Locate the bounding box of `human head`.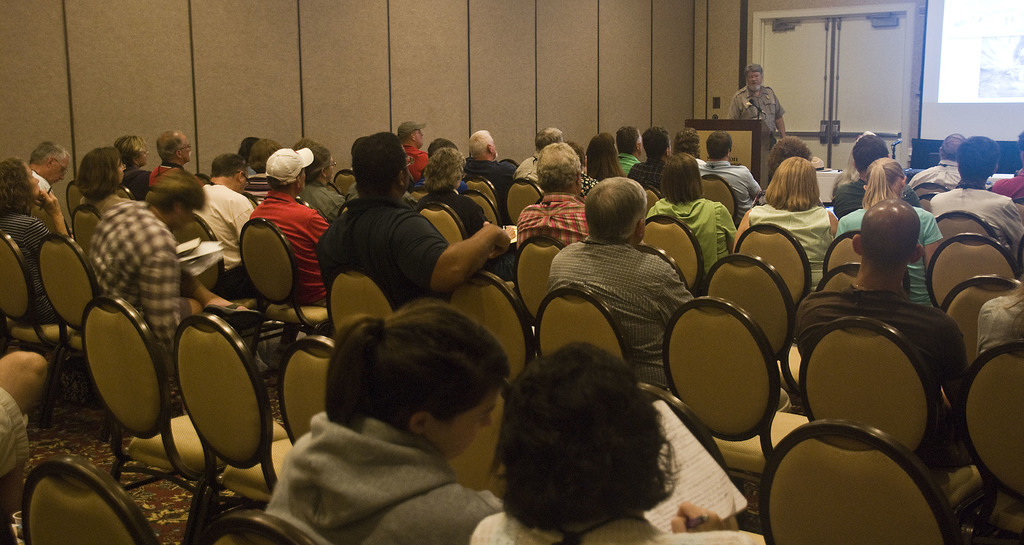
Bounding box: x1=765 y1=158 x2=822 y2=204.
